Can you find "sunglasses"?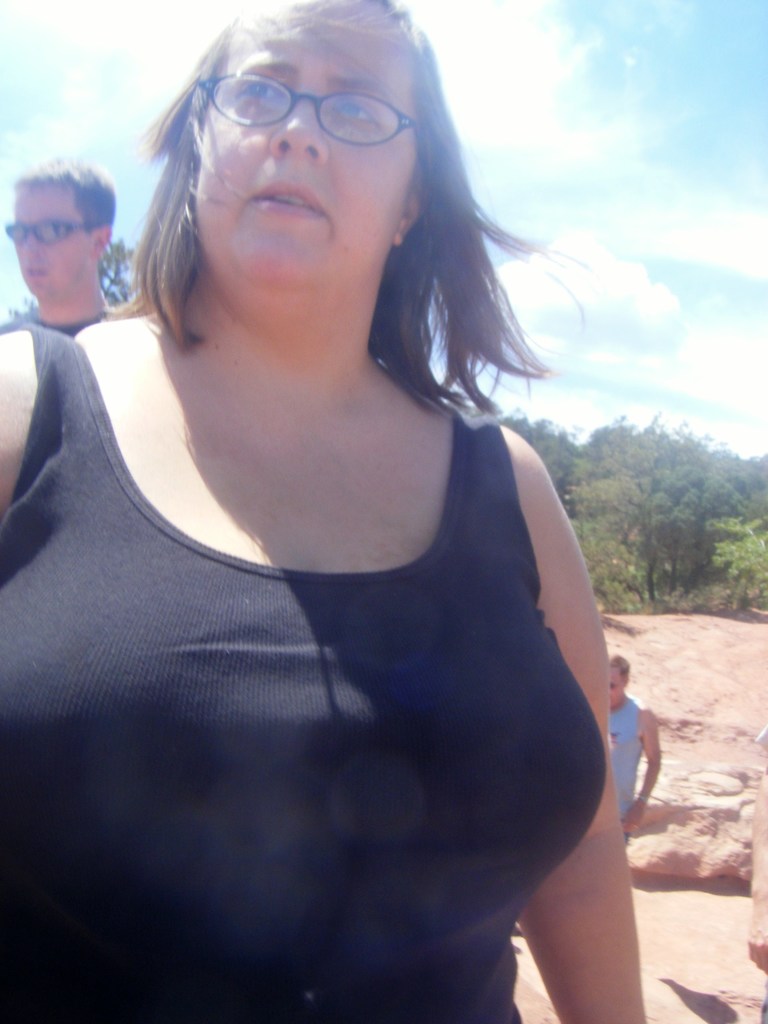
Yes, bounding box: {"left": 6, "top": 217, "right": 92, "bottom": 241}.
